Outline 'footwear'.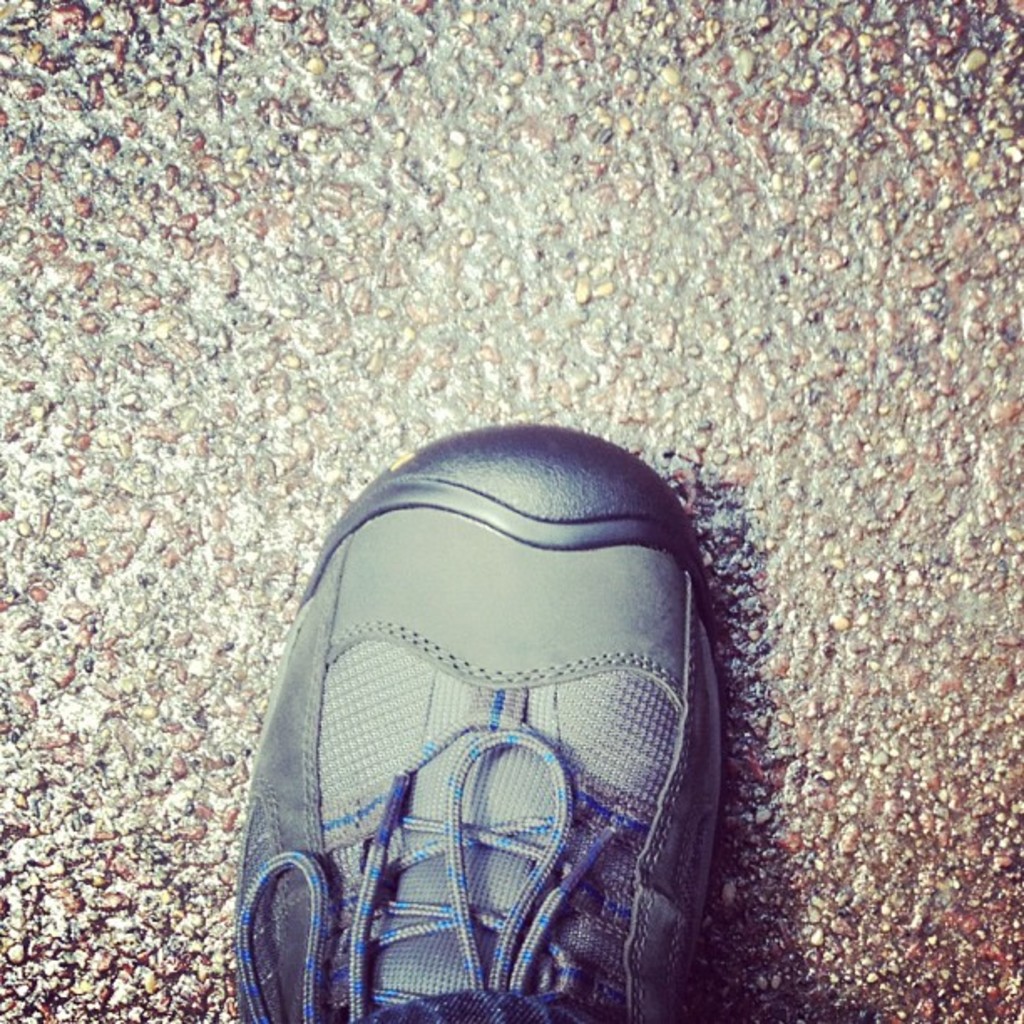
Outline: <bbox>218, 403, 755, 1023</bbox>.
